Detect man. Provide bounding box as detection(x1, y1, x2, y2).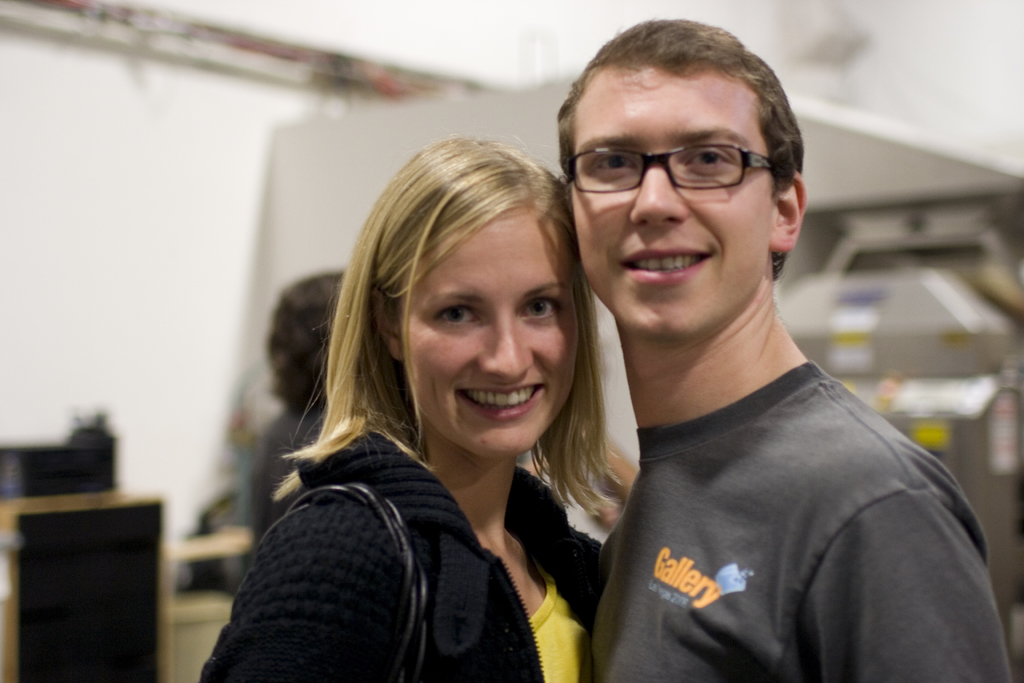
detection(535, 32, 988, 677).
